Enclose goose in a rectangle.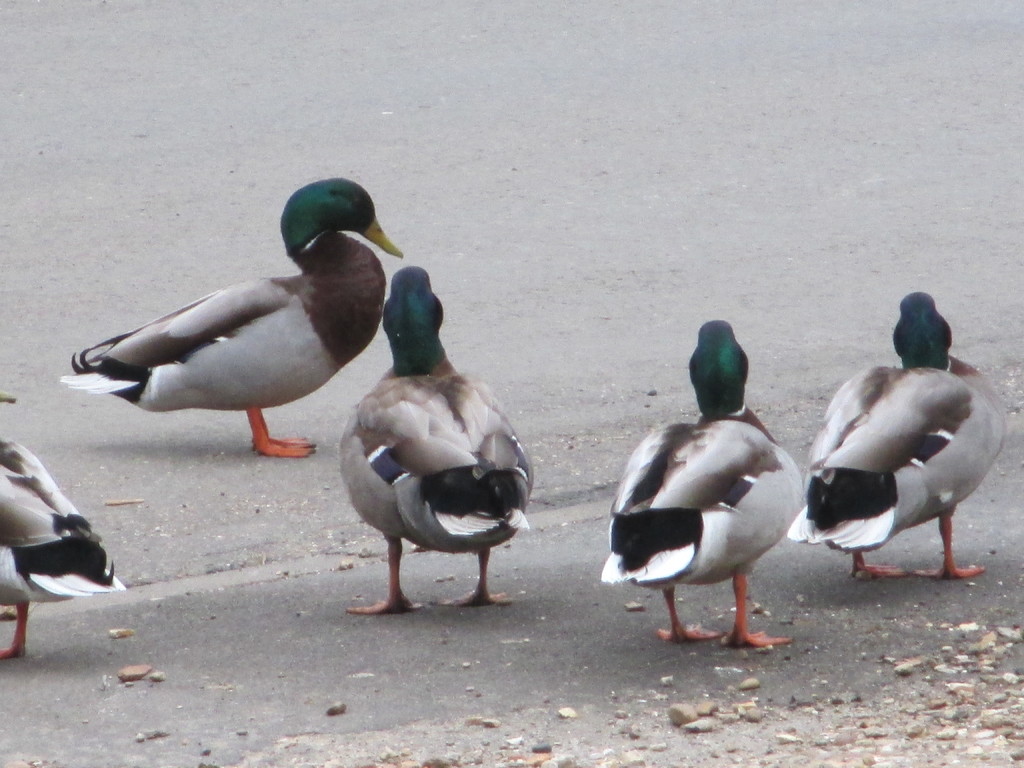
[611,310,839,675].
